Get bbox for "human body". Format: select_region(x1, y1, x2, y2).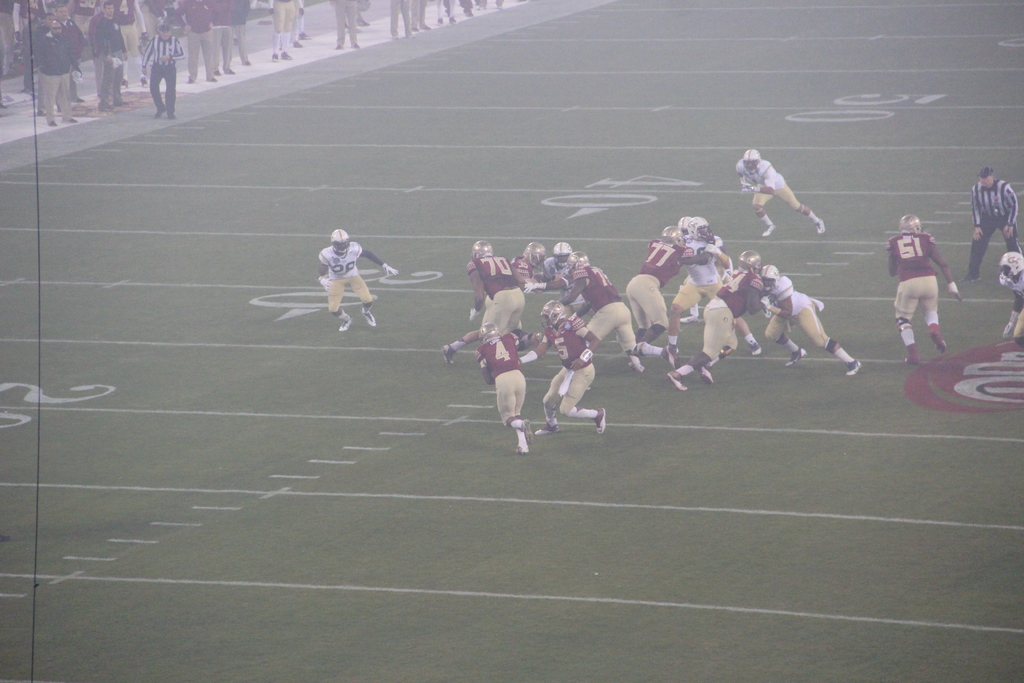
select_region(742, 147, 831, 234).
